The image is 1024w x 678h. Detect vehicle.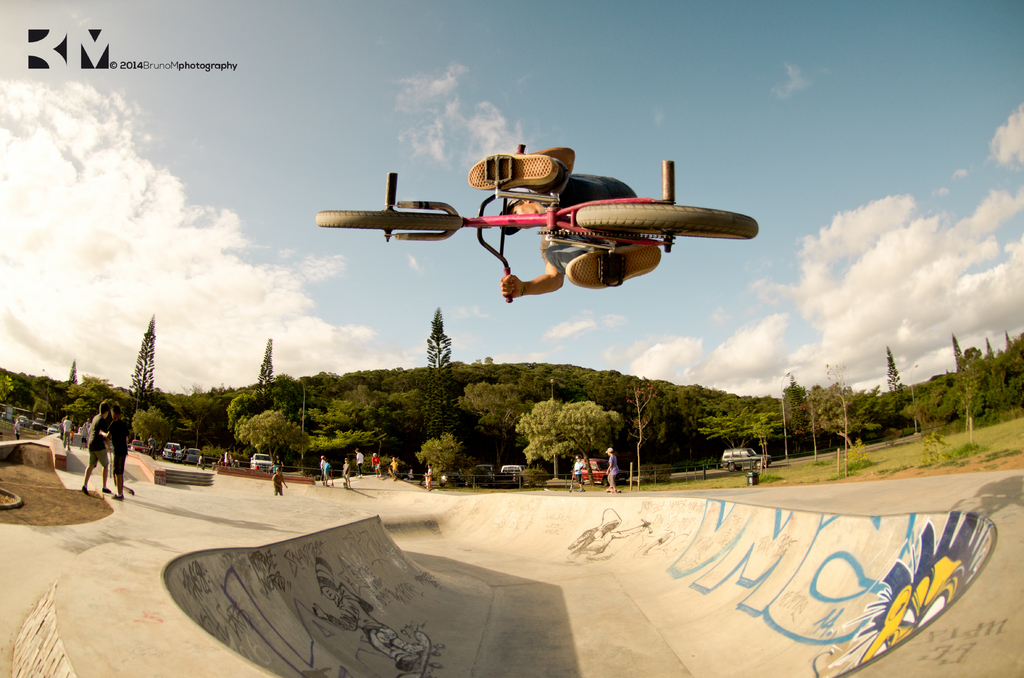
Detection: BBox(46, 423, 61, 434).
